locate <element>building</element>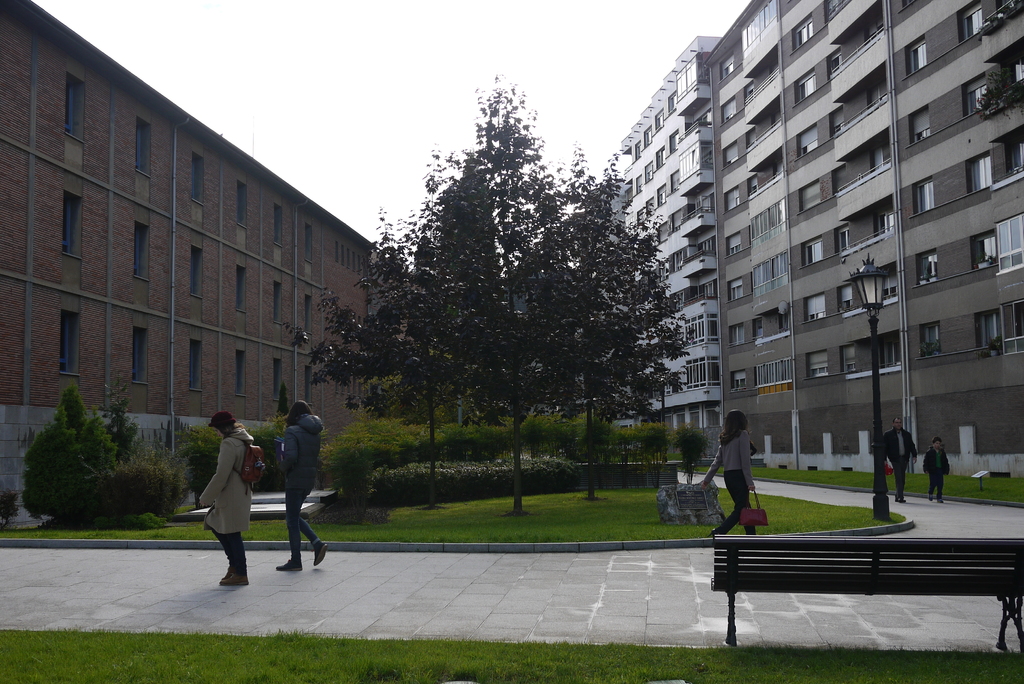
pyautogui.locateOnScreen(619, 37, 726, 427)
